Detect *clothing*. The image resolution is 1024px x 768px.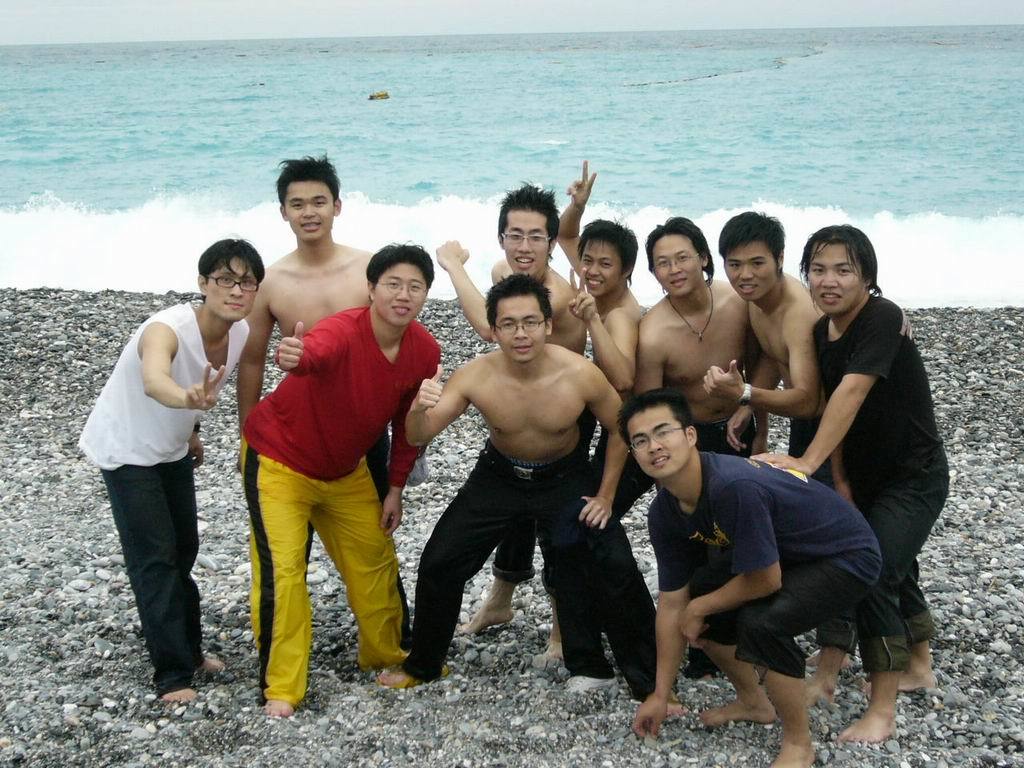
locate(778, 419, 821, 508).
